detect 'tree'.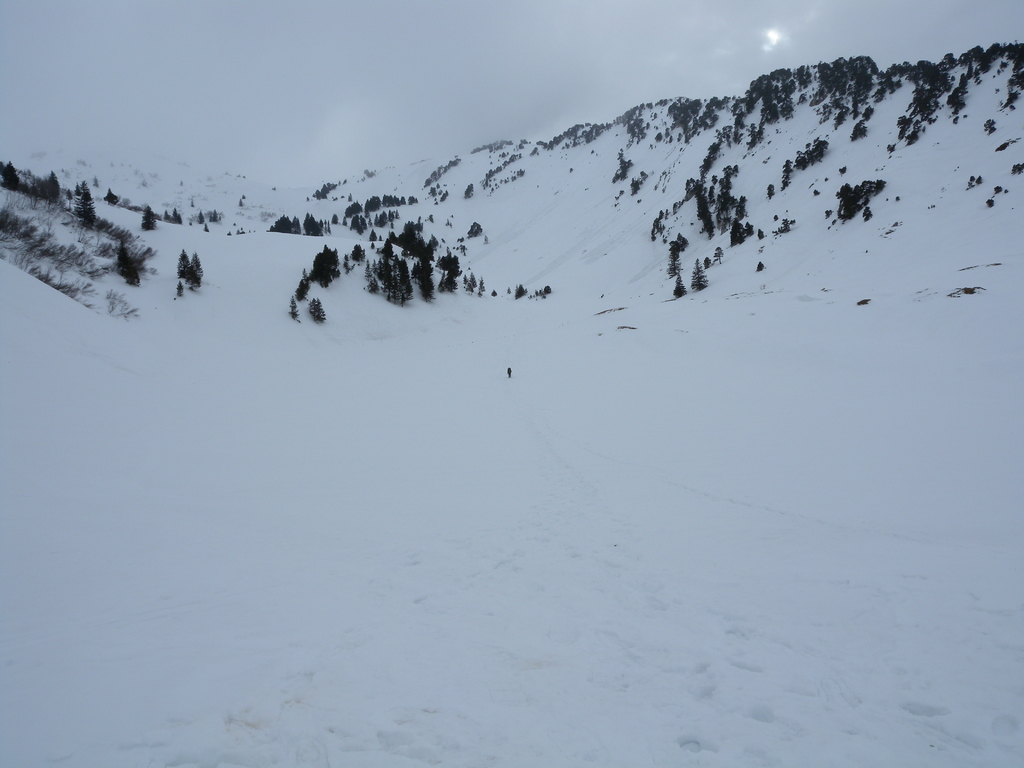
Detected at detection(114, 239, 132, 278).
